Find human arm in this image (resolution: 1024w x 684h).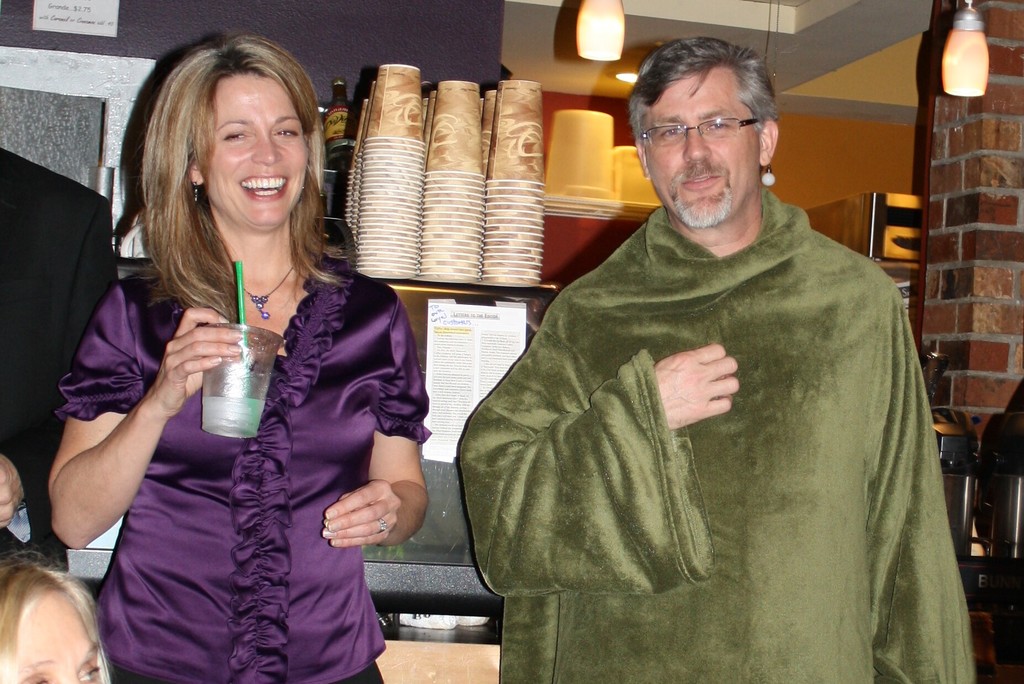
35,277,223,608.
